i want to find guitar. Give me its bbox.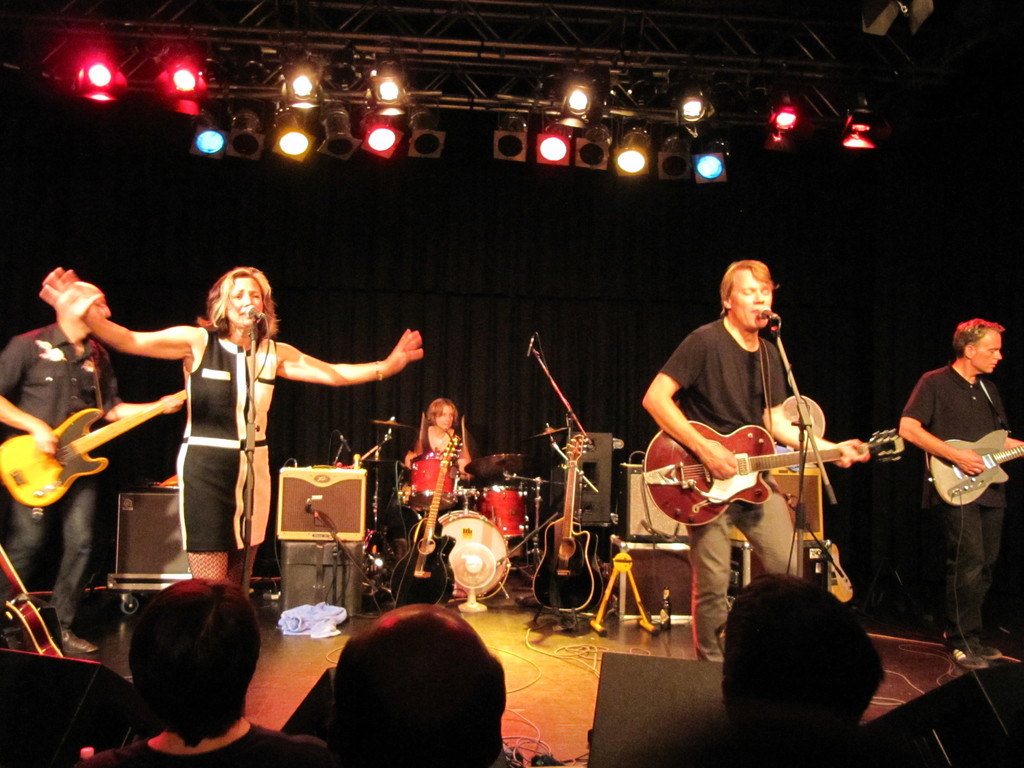
x1=927, y1=429, x2=1023, y2=509.
